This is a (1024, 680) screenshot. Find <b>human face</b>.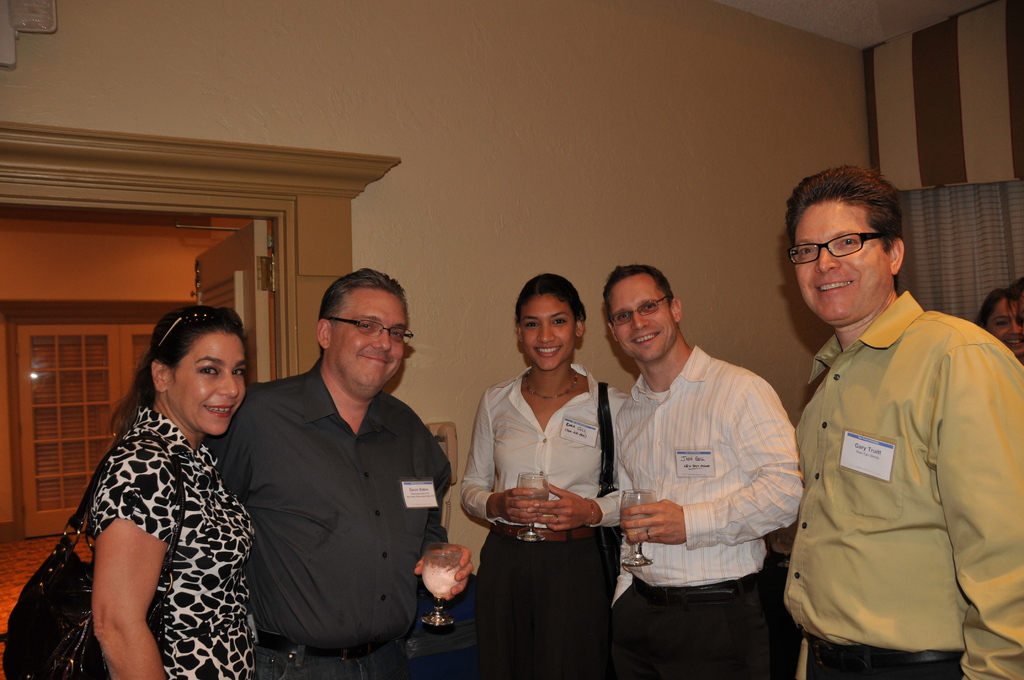
Bounding box: <box>614,282,674,358</box>.
